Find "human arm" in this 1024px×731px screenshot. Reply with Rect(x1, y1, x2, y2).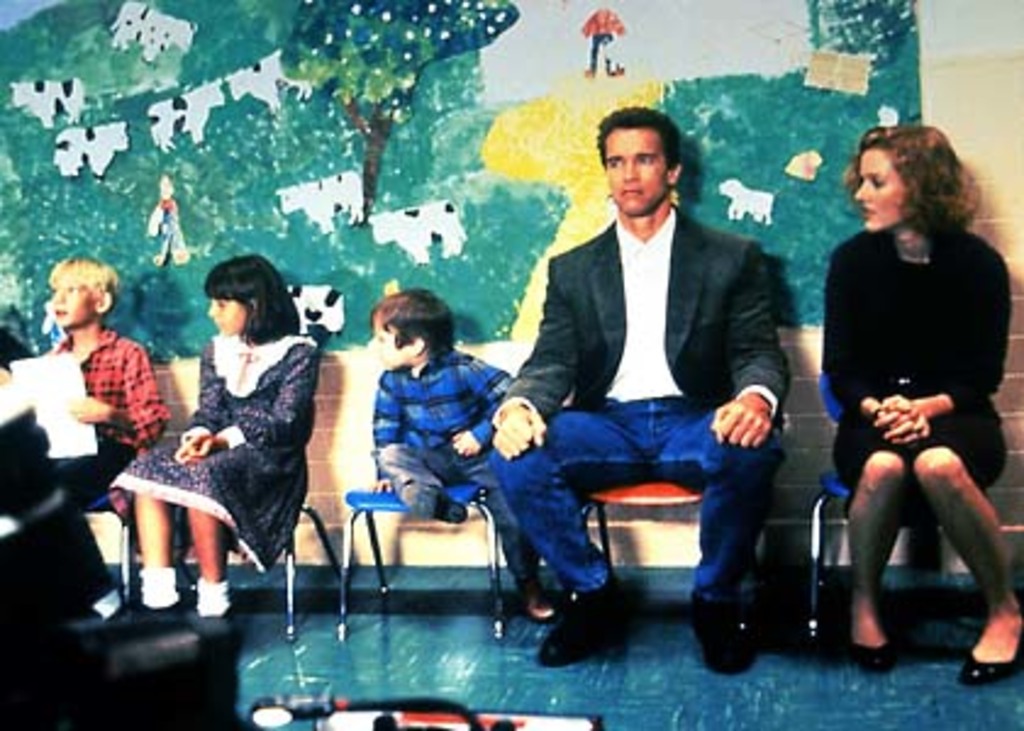
Rect(71, 348, 168, 443).
